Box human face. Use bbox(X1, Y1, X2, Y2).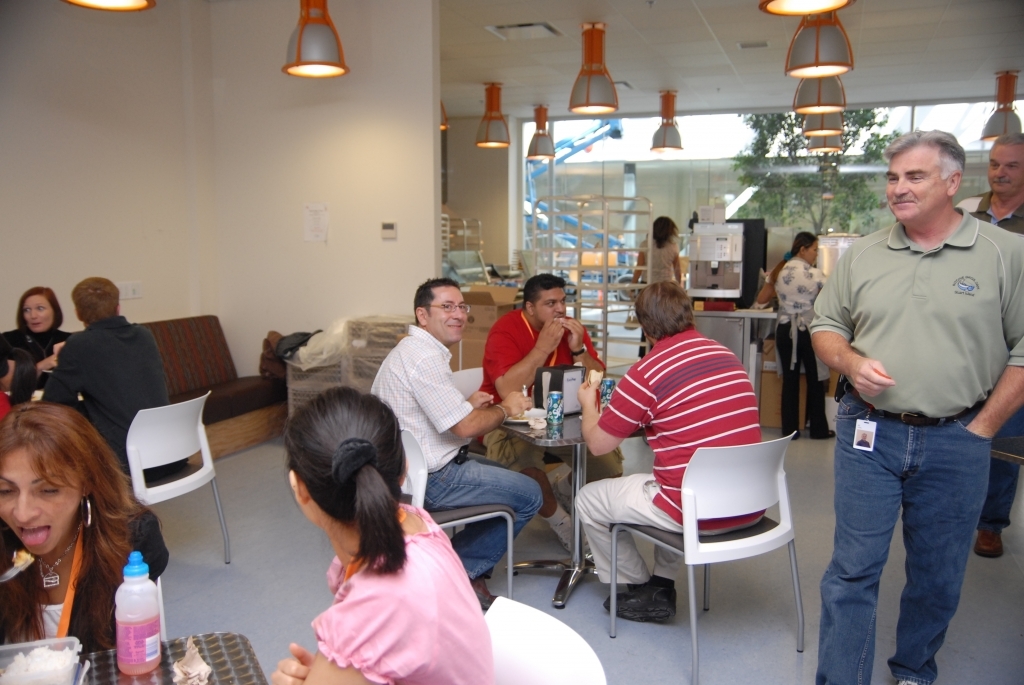
bbox(426, 285, 469, 345).
